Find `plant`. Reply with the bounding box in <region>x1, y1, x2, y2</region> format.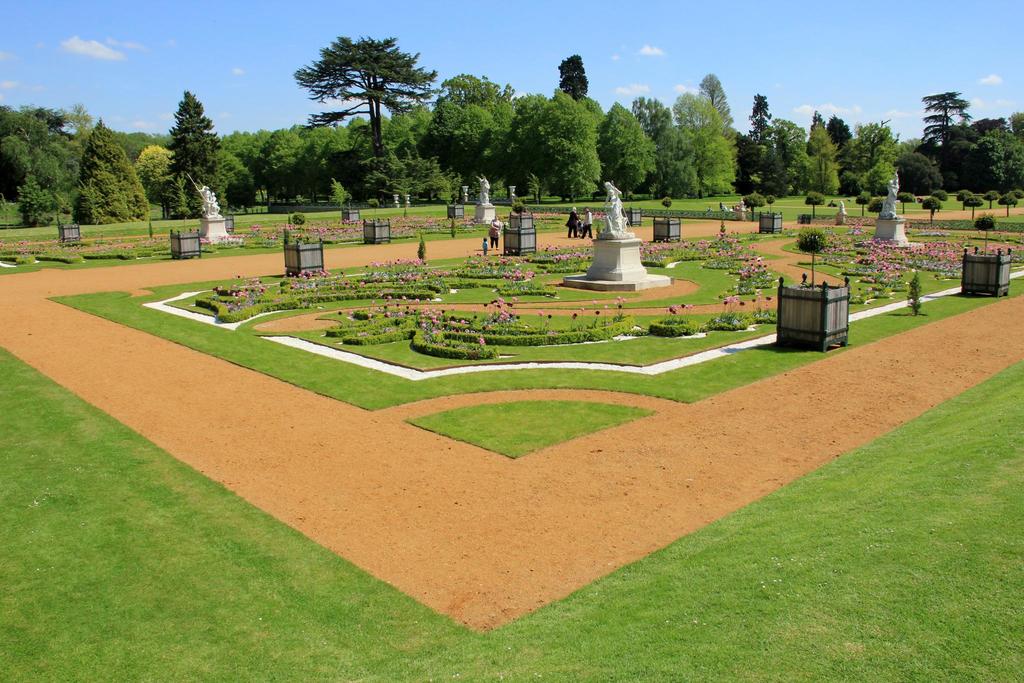
<region>74, 172, 98, 229</region>.
